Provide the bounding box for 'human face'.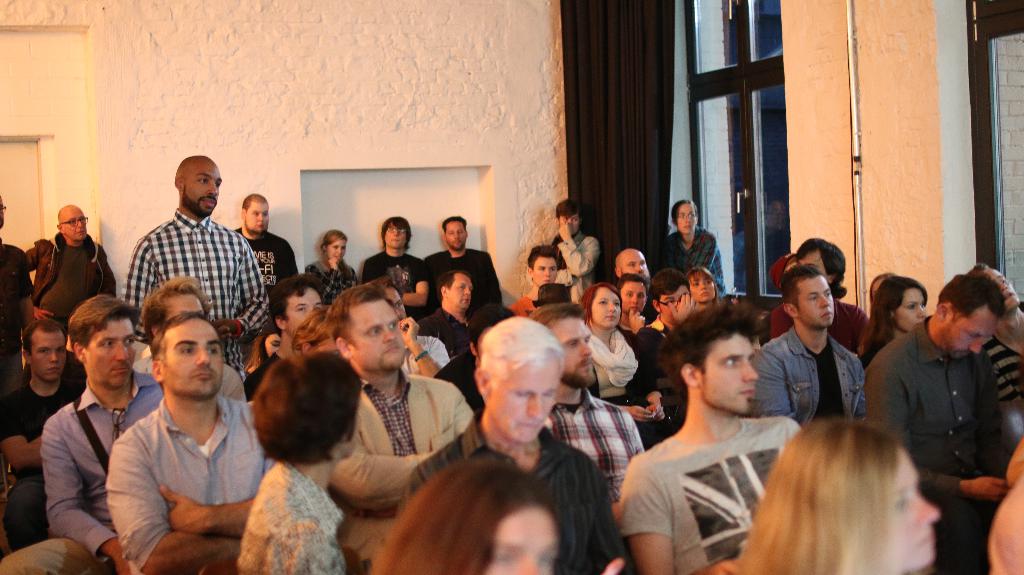
x1=981 y1=270 x2=1021 y2=312.
